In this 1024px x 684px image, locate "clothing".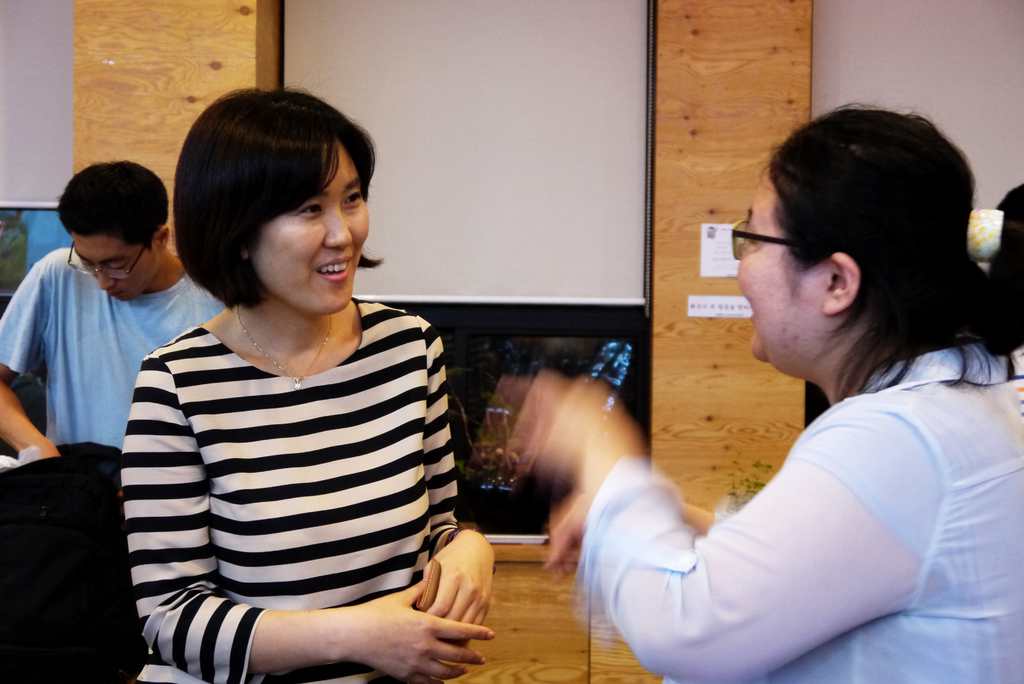
Bounding box: bbox(105, 261, 480, 683).
